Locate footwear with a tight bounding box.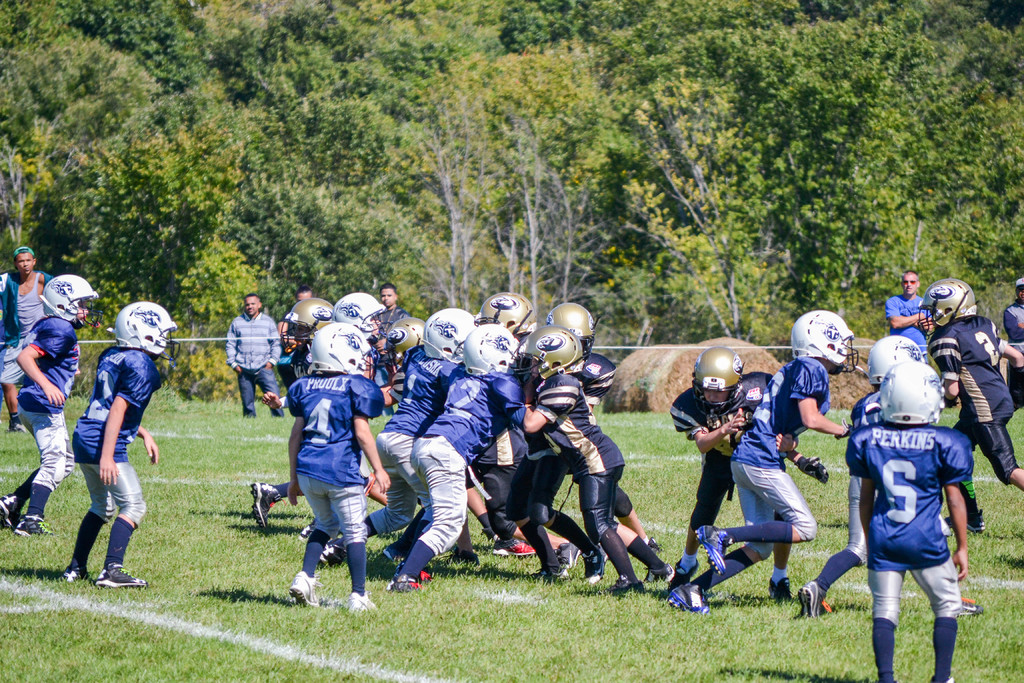
<bbox>488, 538, 536, 561</bbox>.
